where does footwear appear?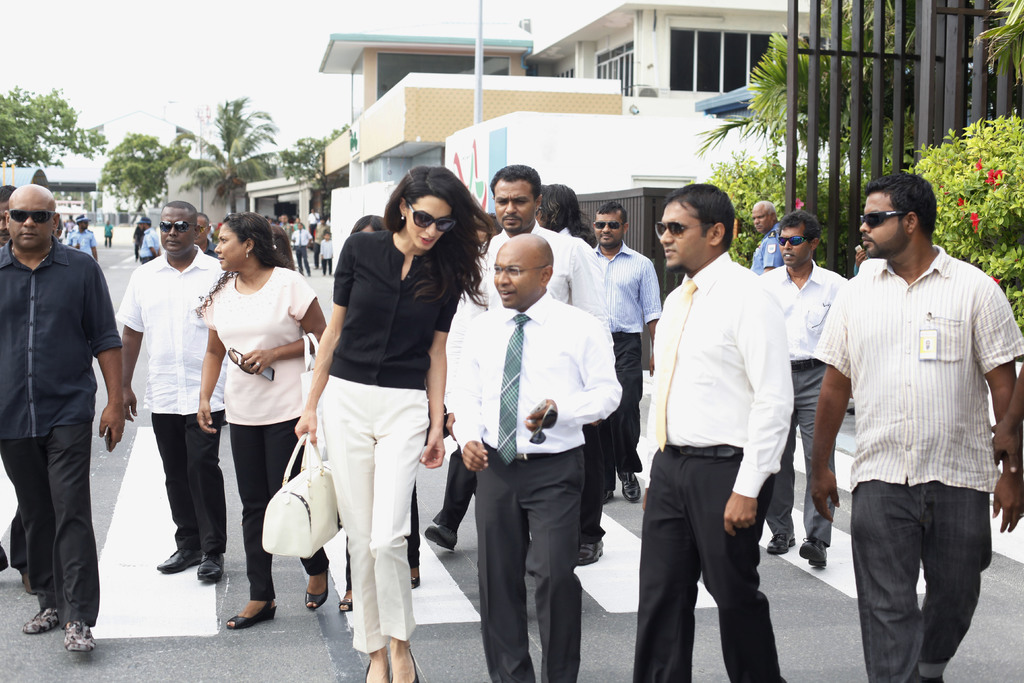
Appears at {"left": 303, "top": 567, "right": 332, "bottom": 611}.
